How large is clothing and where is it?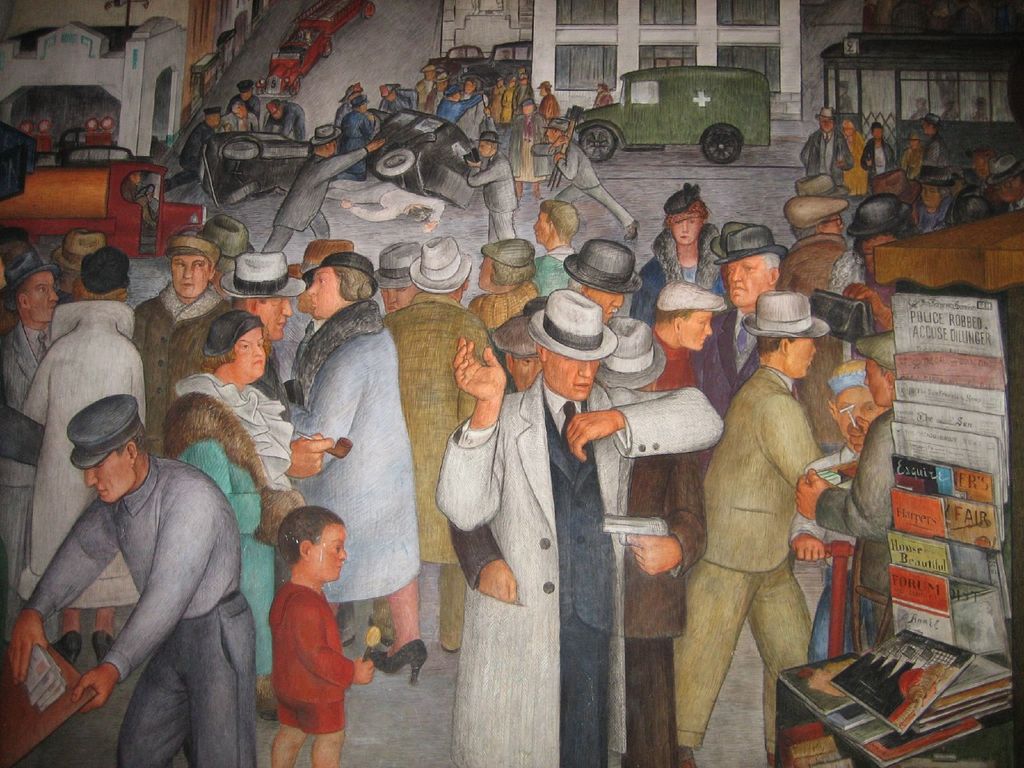
Bounding box: <bbox>172, 438, 282, 668</bbox>.
